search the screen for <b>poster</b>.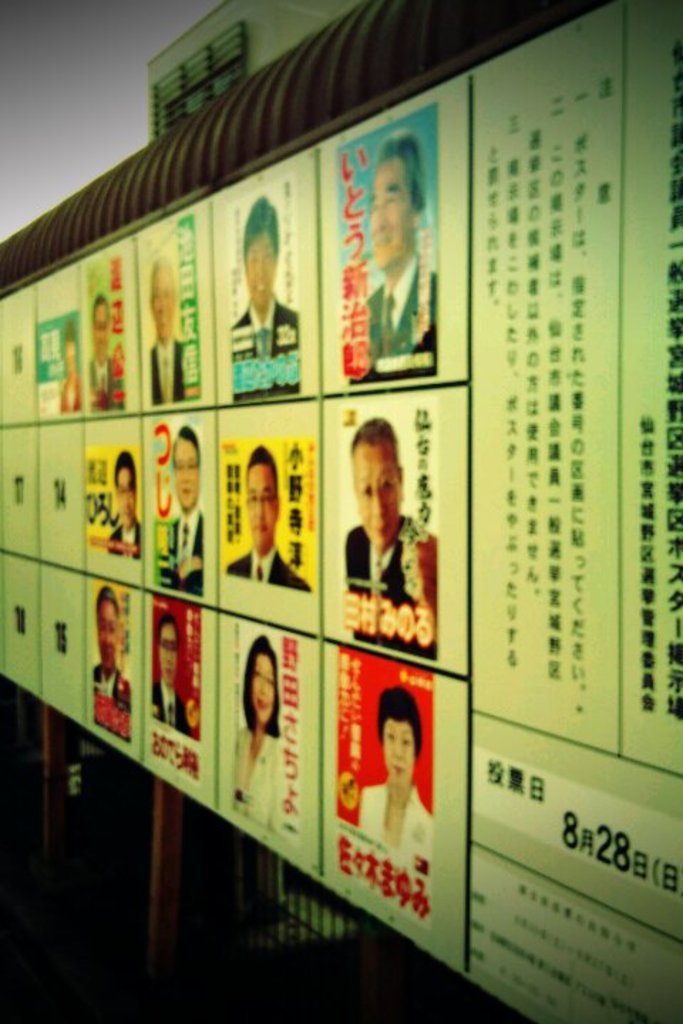
Found at crop(0, 0, 682, 1023).
